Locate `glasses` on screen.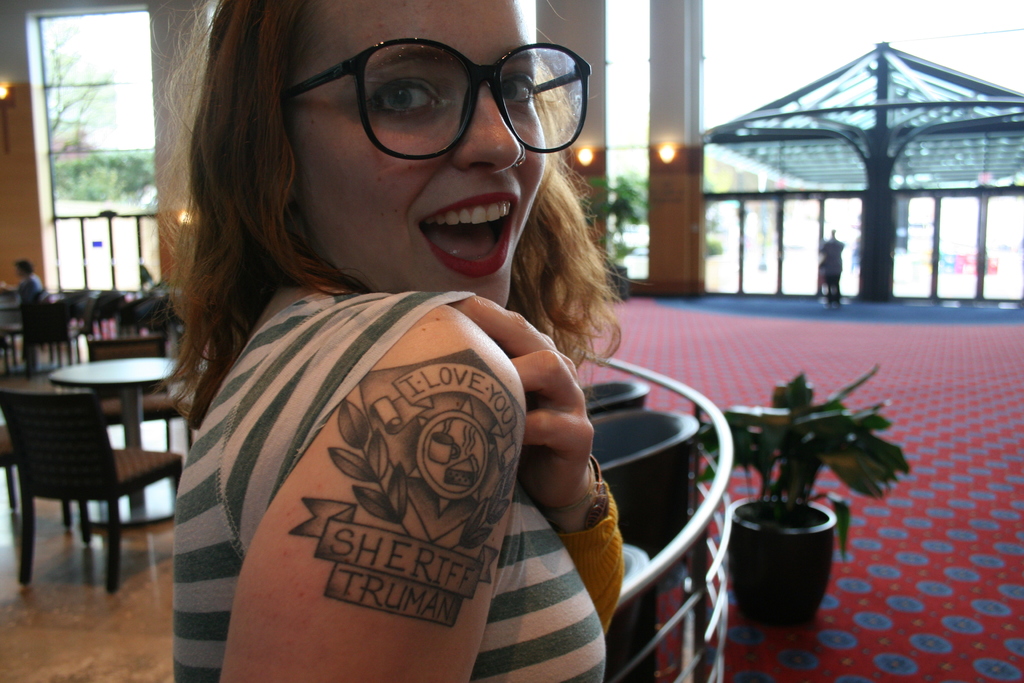
On screen at Rect(284, 42, 580, 150).
